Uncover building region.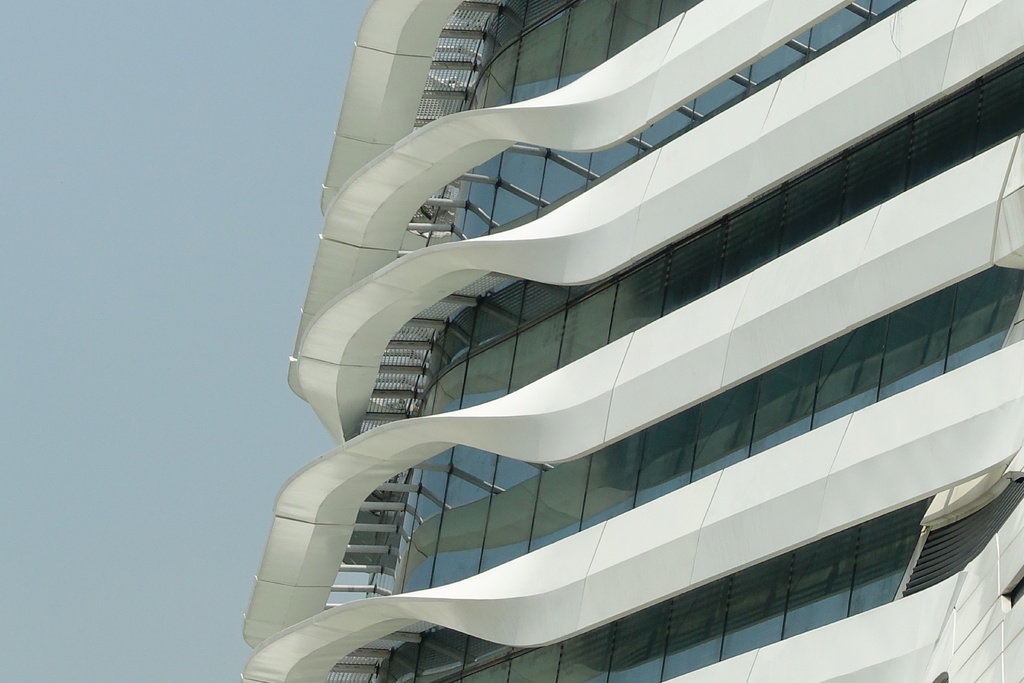
Uncovered: left=237, top=0, right=1023, bottom=682.
